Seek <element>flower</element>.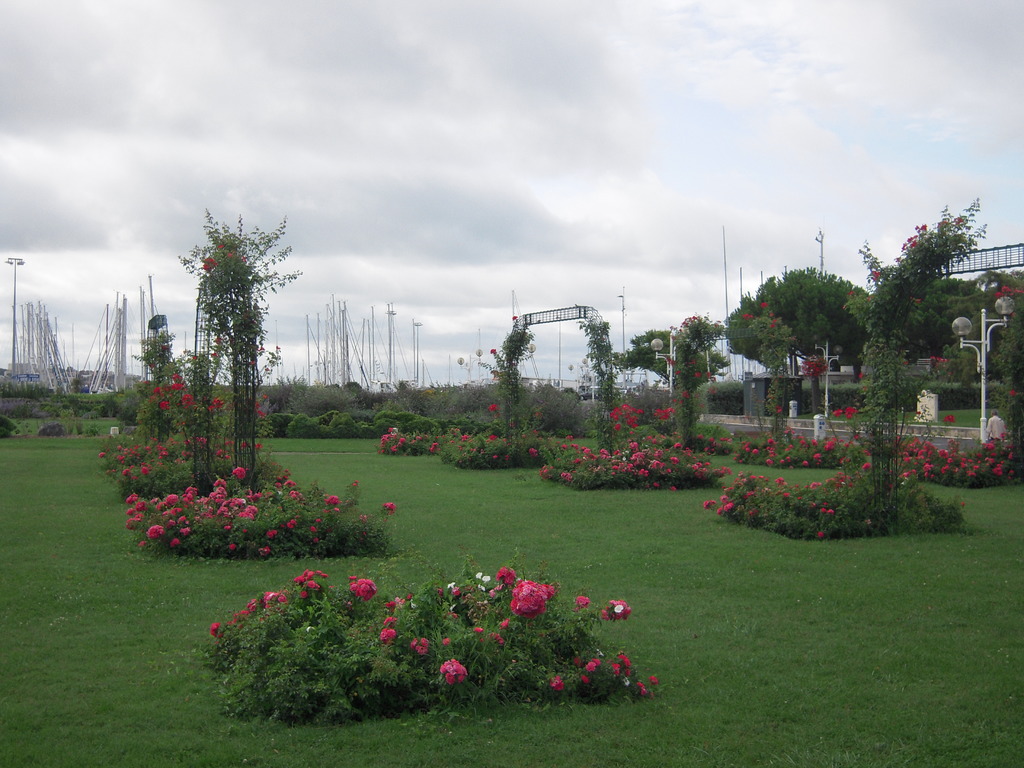
686 356 699 367.
